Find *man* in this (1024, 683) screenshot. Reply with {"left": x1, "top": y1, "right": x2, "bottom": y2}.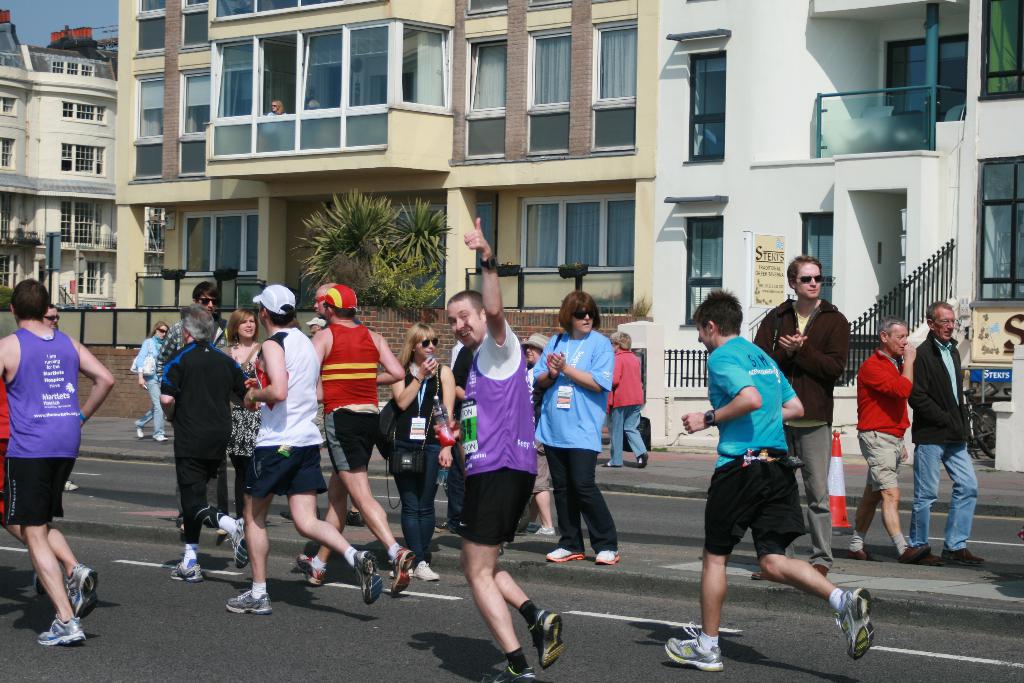
{"left": 751, "top": 257, "right": 852, "bottom": 581}.
